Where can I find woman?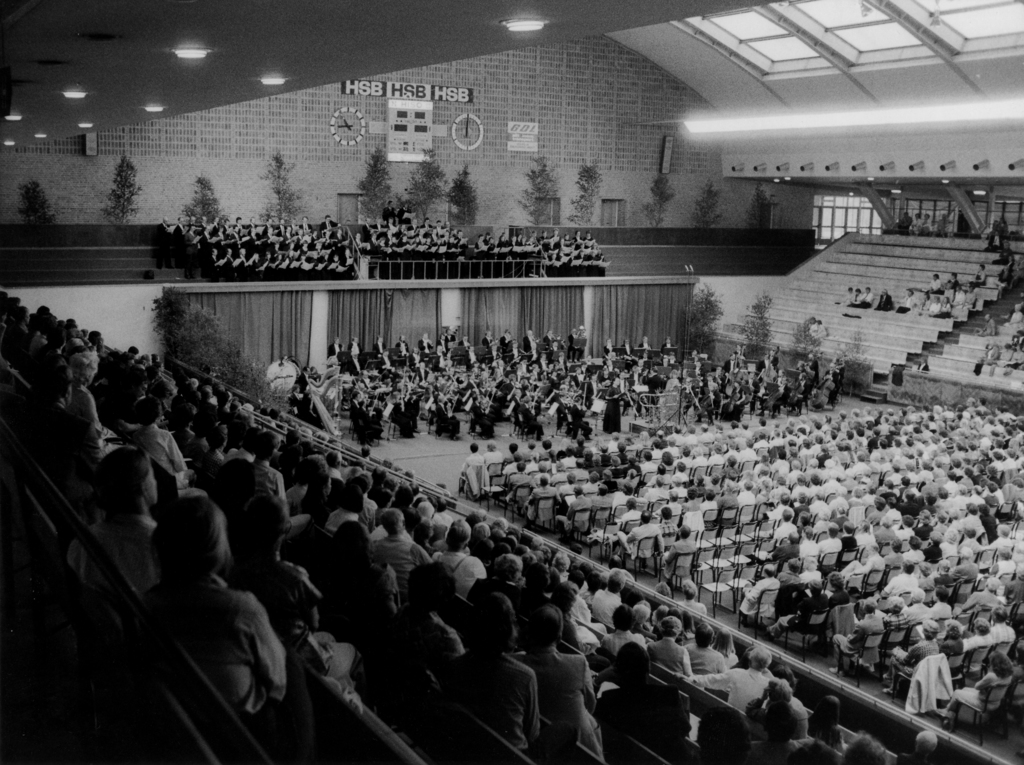
You can find it at box(933, 560, 954, 586).
